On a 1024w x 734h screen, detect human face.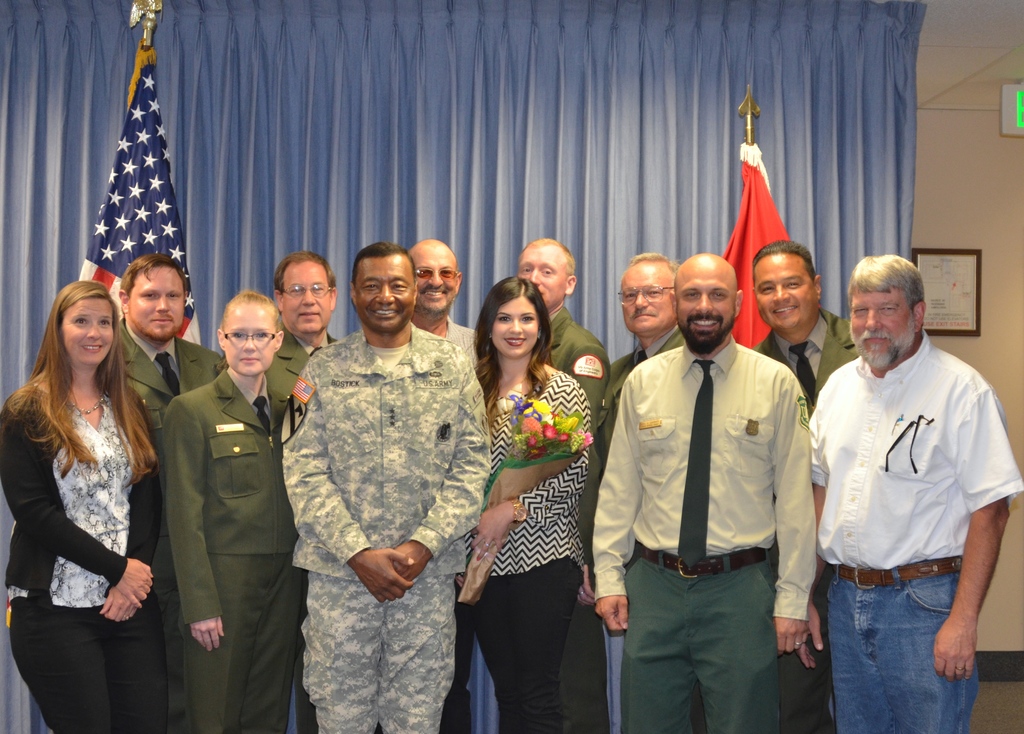
l=223, t=302, r=273, b=379.
